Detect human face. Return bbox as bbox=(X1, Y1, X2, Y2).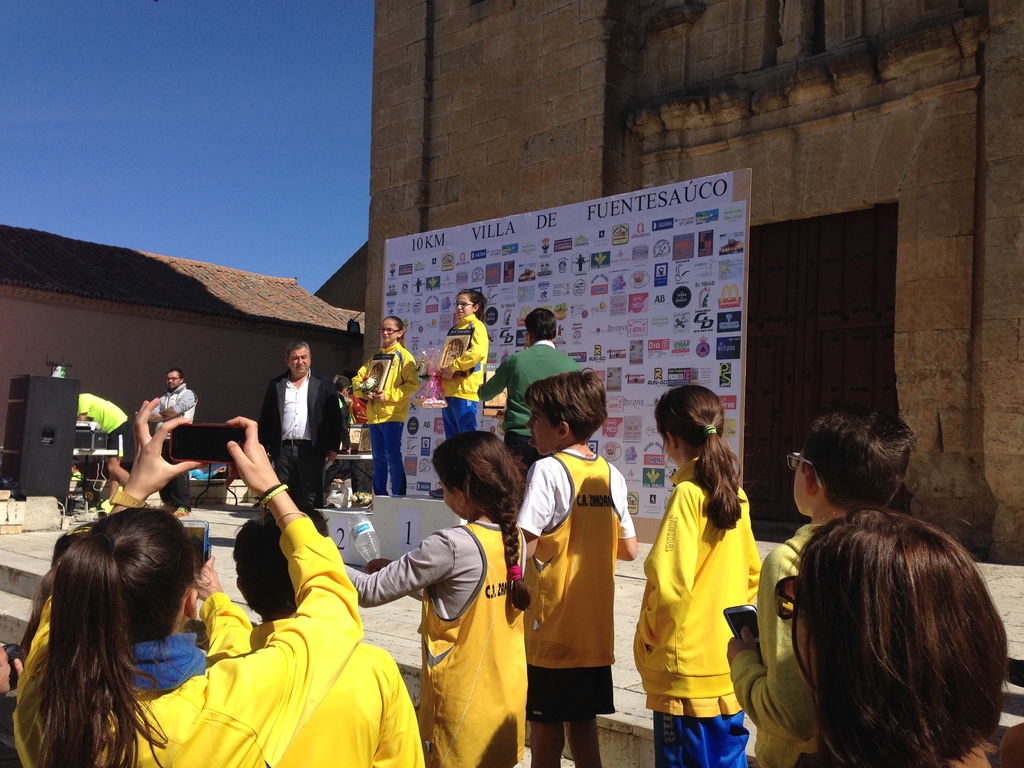
bbox=(286, 350, 310, 374).
